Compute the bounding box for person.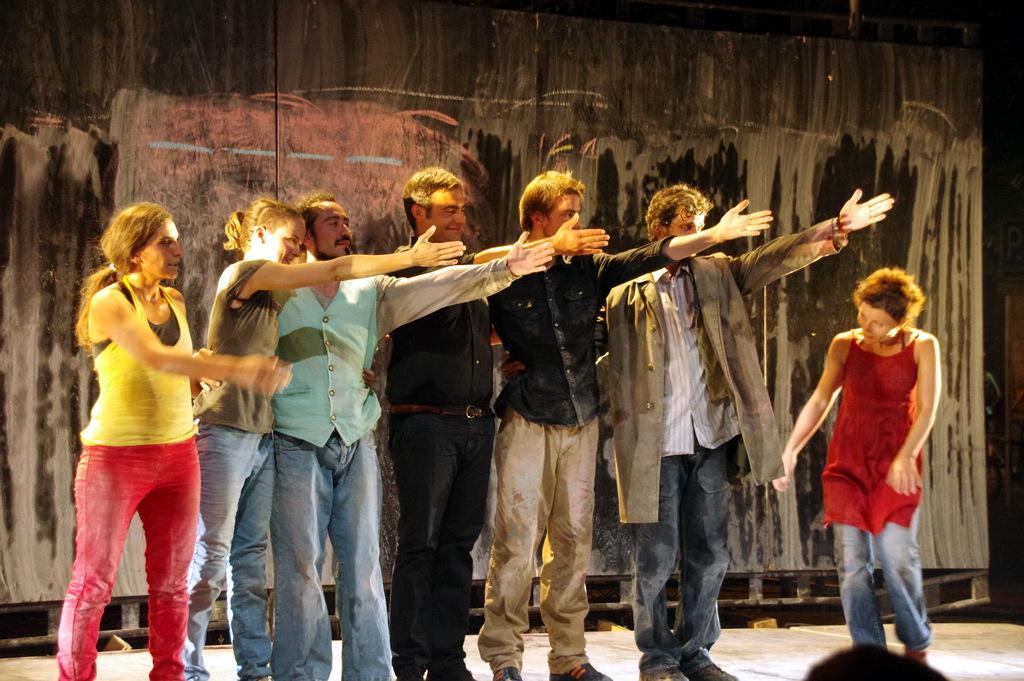
[x1=600, y1=181, x2=900, y2=680].
